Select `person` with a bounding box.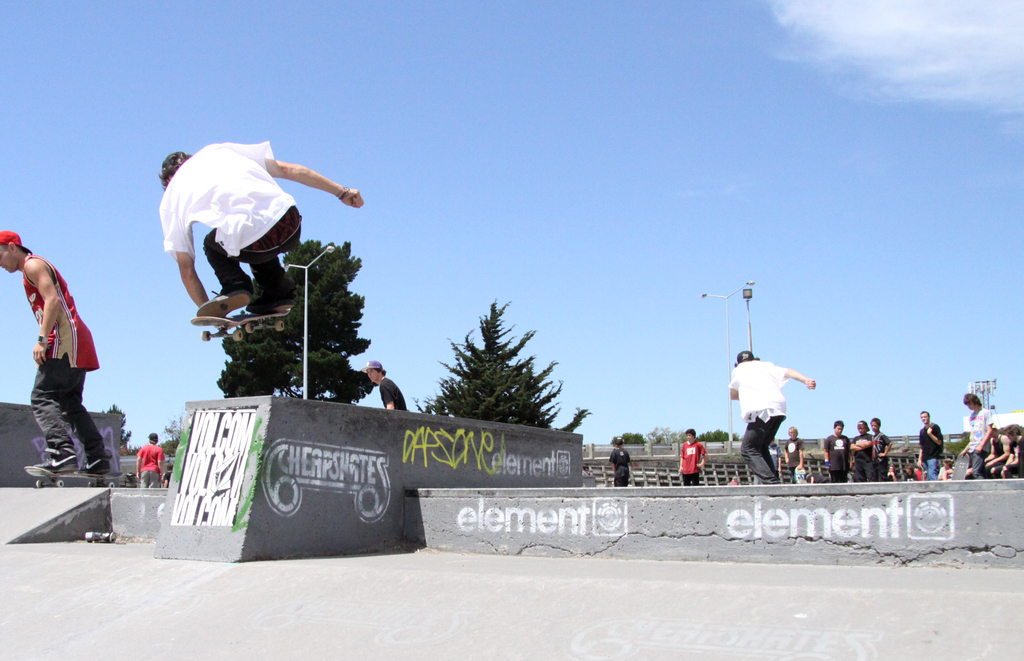
[x1=682, y1=427, x2=709, y2=482].
